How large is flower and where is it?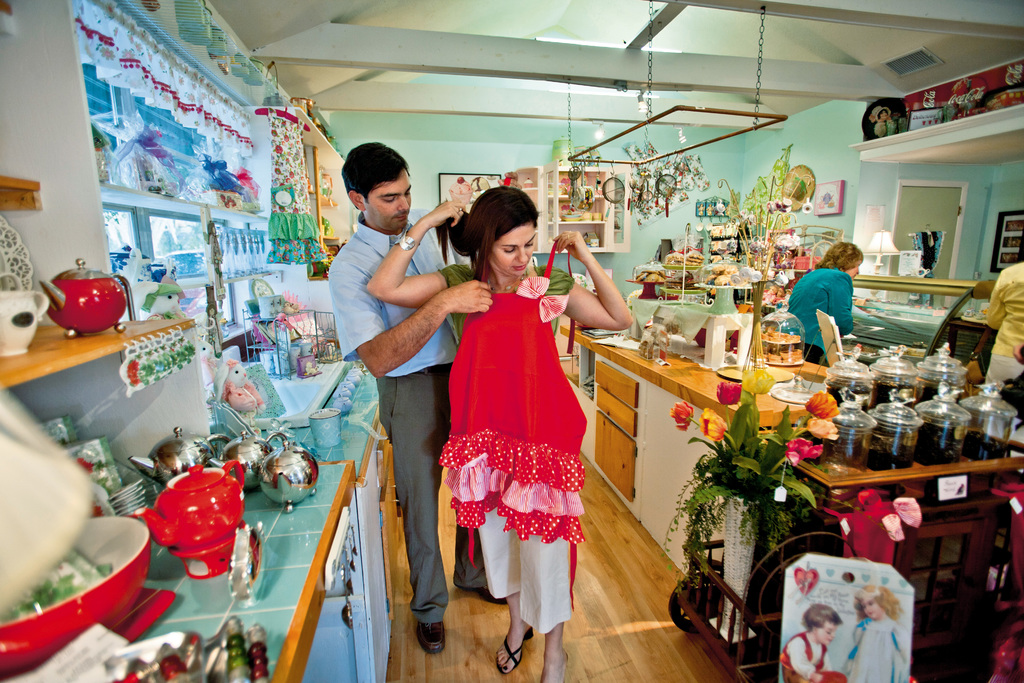
Bounding box: 668/401/694/431.
